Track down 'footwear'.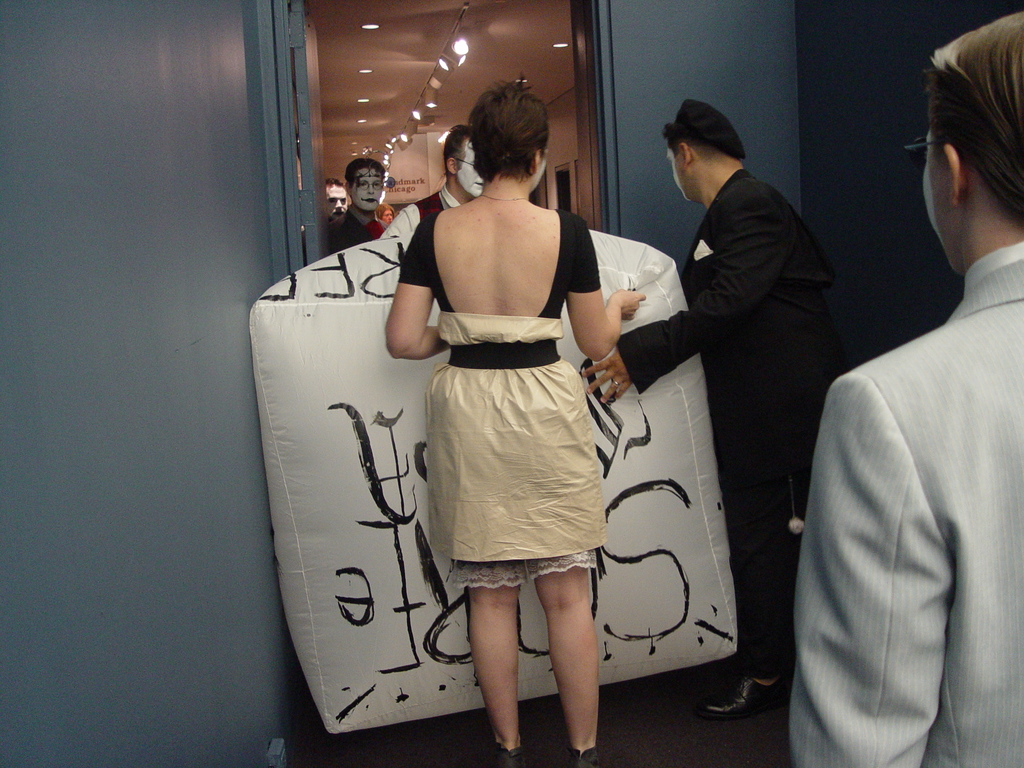
Tracked to 492,741,523,767.
